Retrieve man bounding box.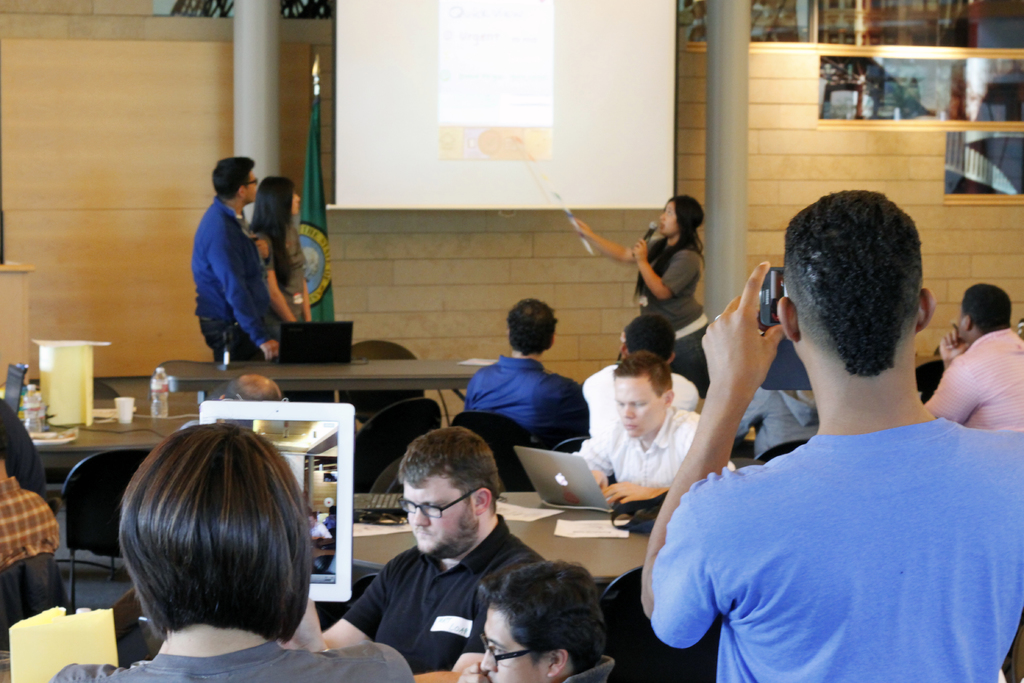
Bounding box: (x1=564, y1=352, x2=742, y2=504).
